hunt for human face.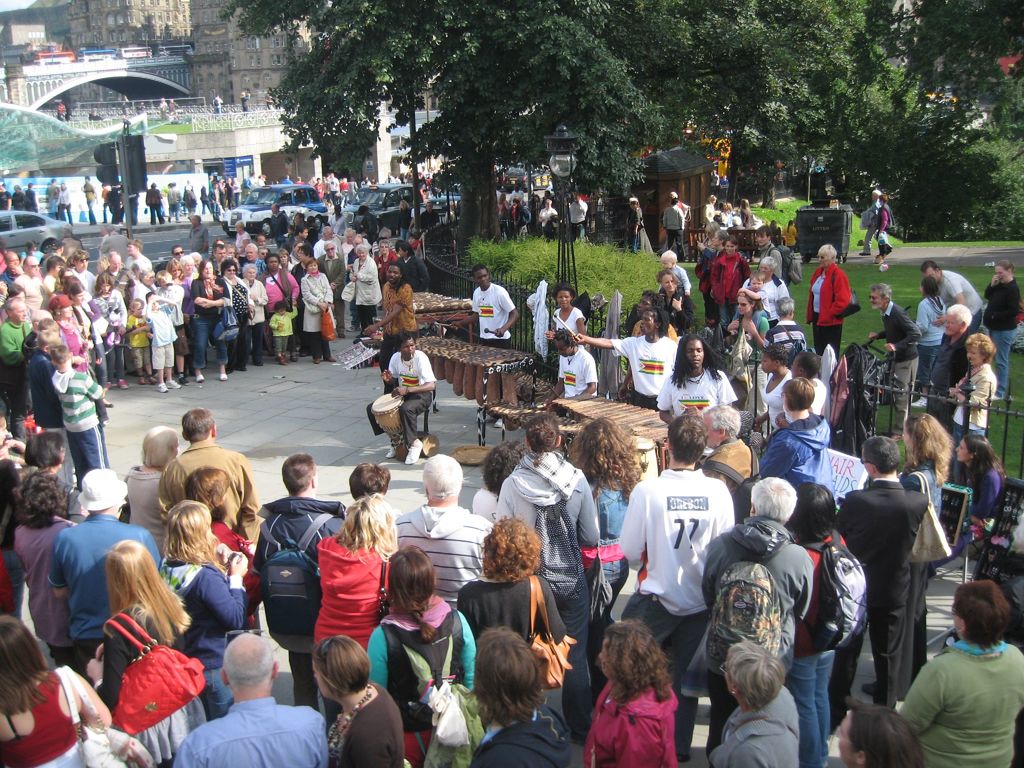
Hunted down at detection(764, 263, 774, 278).
